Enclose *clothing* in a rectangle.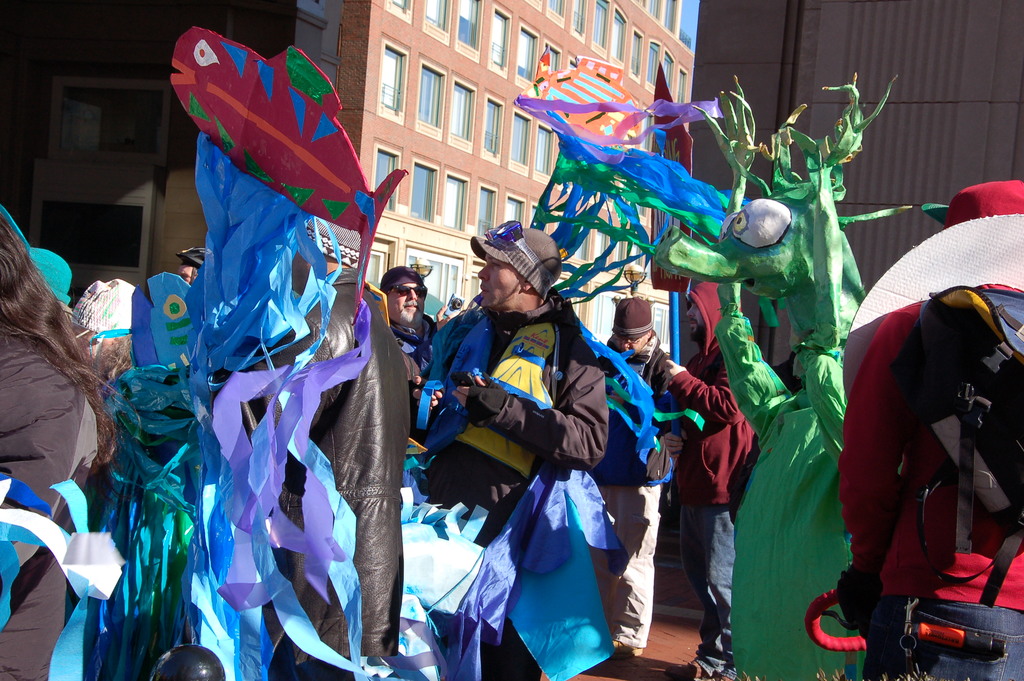
pyautogui.locateOnScreen(0, 311, 95, 680).
